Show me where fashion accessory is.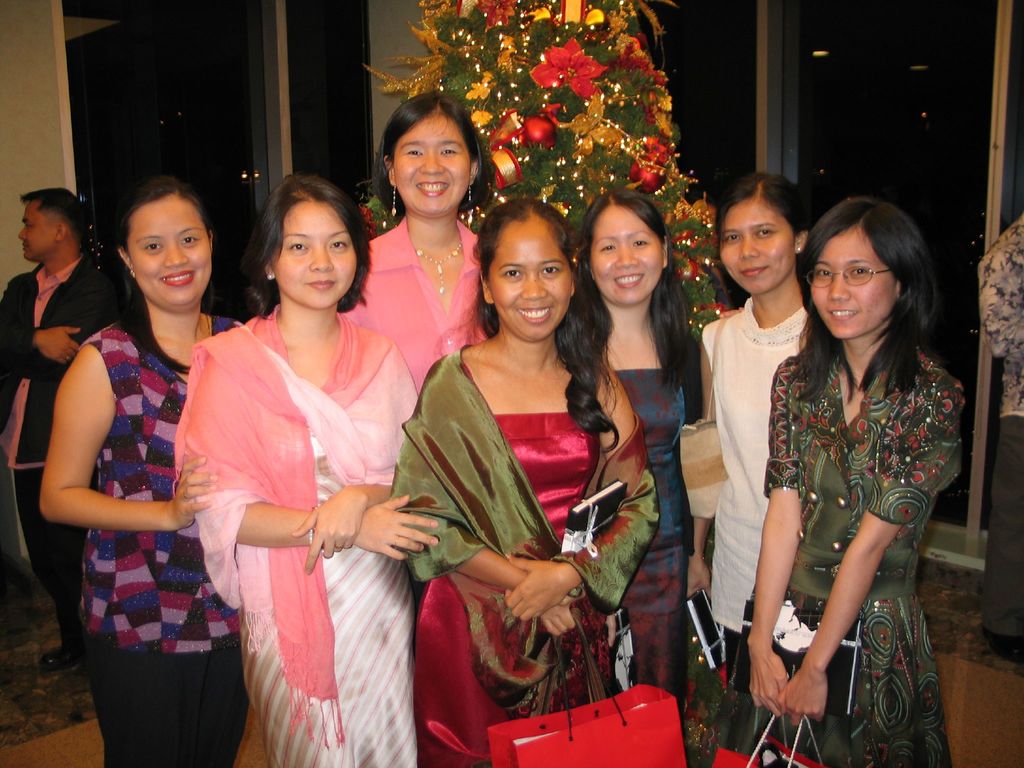
fashion accessory is at (x1=411, y1=245, x2=465, y2=297).
